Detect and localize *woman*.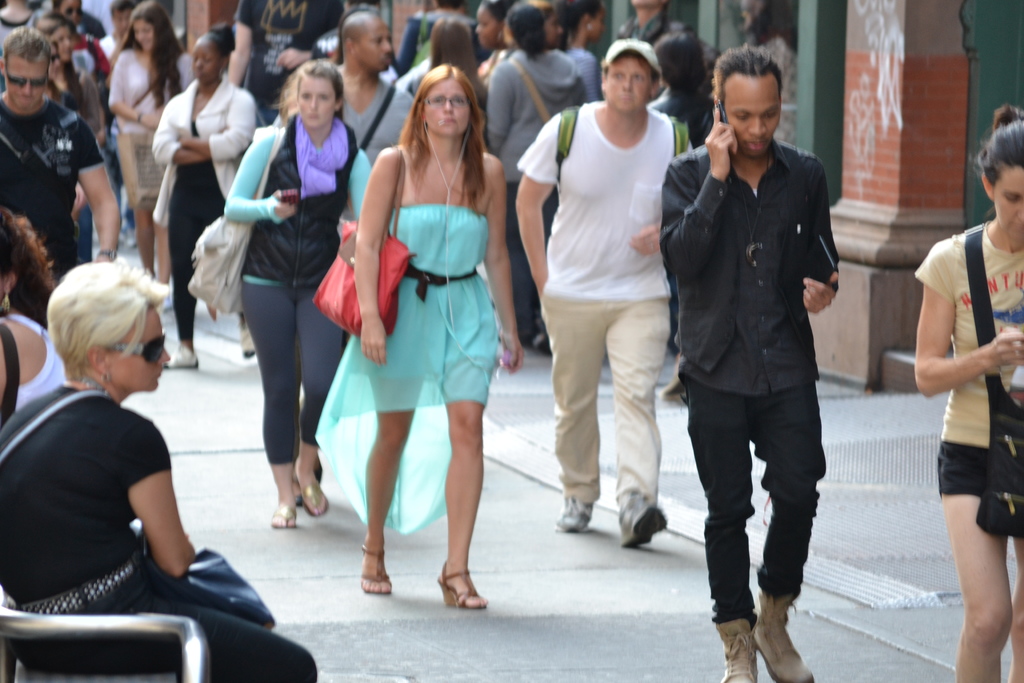
Localized at <bbox>402, 17, 487, 151</bbox>.
